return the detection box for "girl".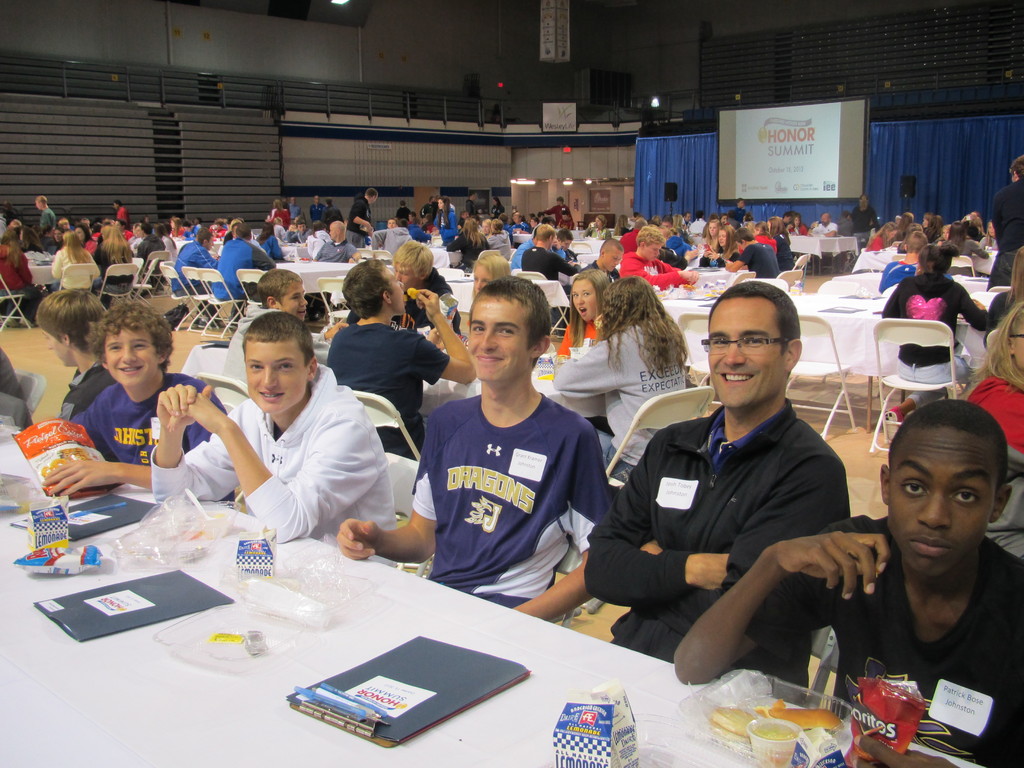
(96, 219, 134, 301).
